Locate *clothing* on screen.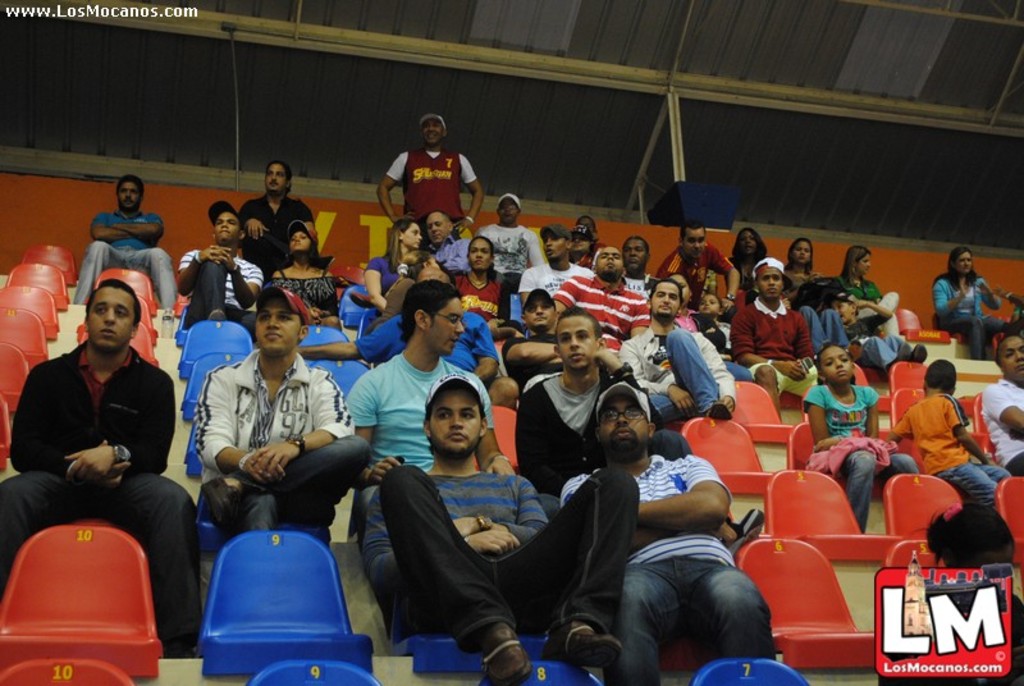
On screen at [left=241, top=197, right=317, bottom=278].
